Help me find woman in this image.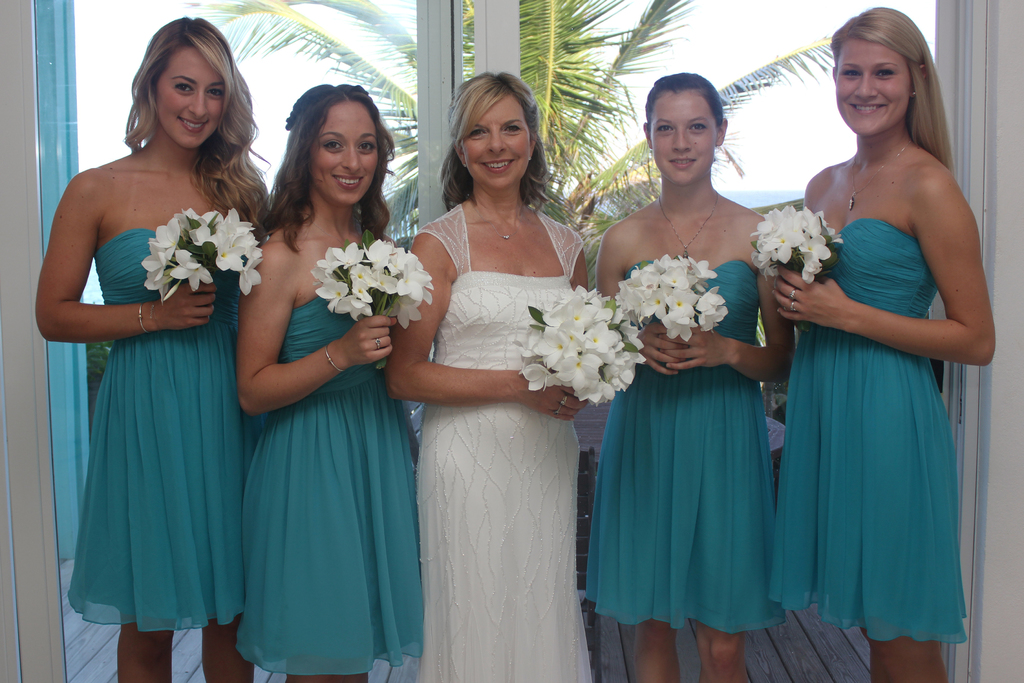
Found it: rect(387, 67, 603, 682).
